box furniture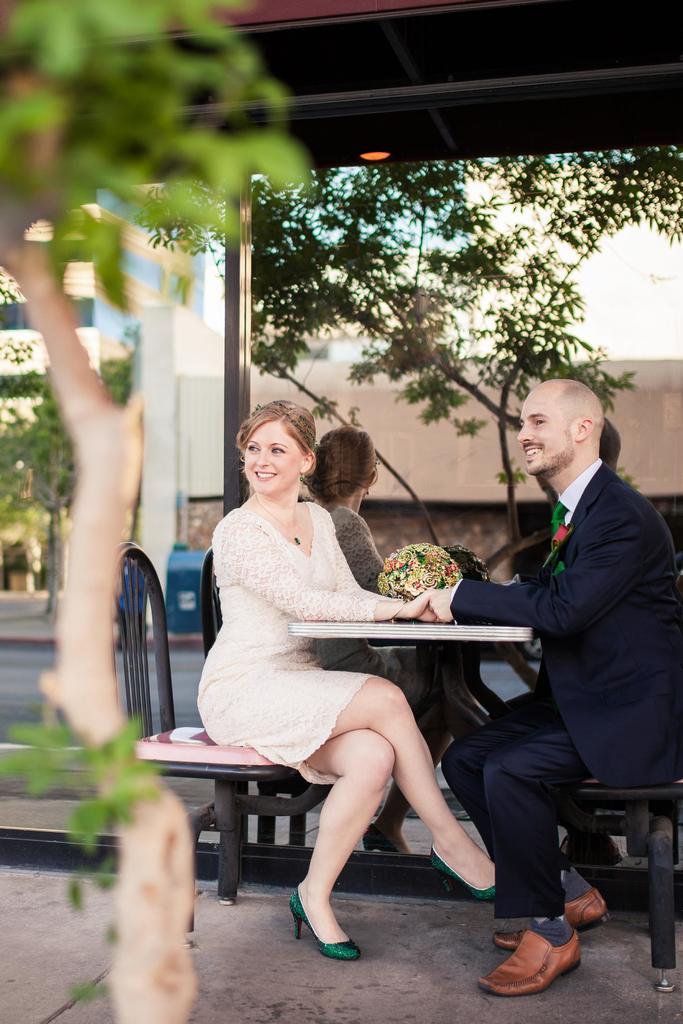
(559, 547, 682, 853)
